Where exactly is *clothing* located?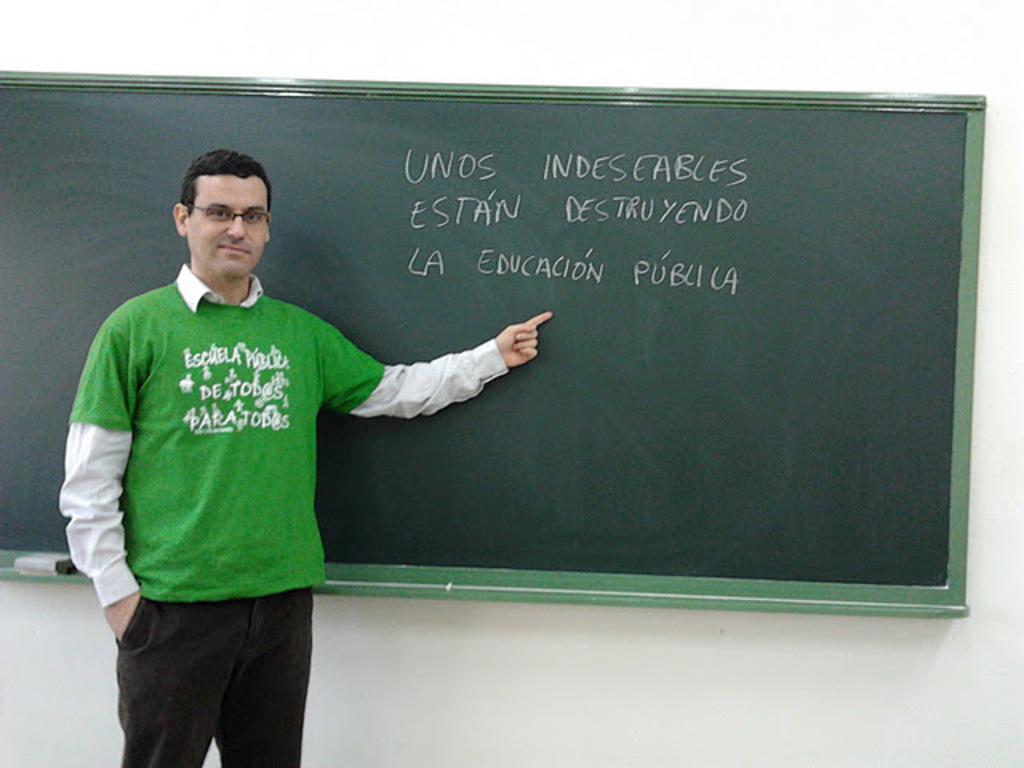
Its bounding box is select_region(117, 581, 309, 766).
